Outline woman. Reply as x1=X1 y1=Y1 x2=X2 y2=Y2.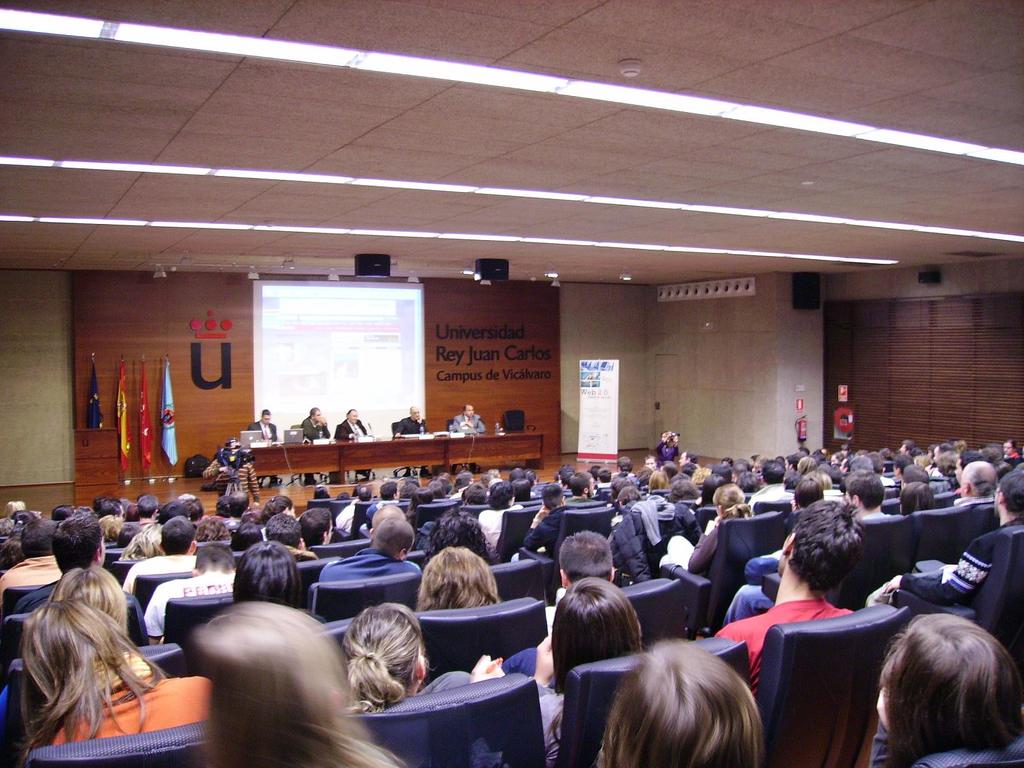
x1=426 y1=507 x2=505 y2=569.
